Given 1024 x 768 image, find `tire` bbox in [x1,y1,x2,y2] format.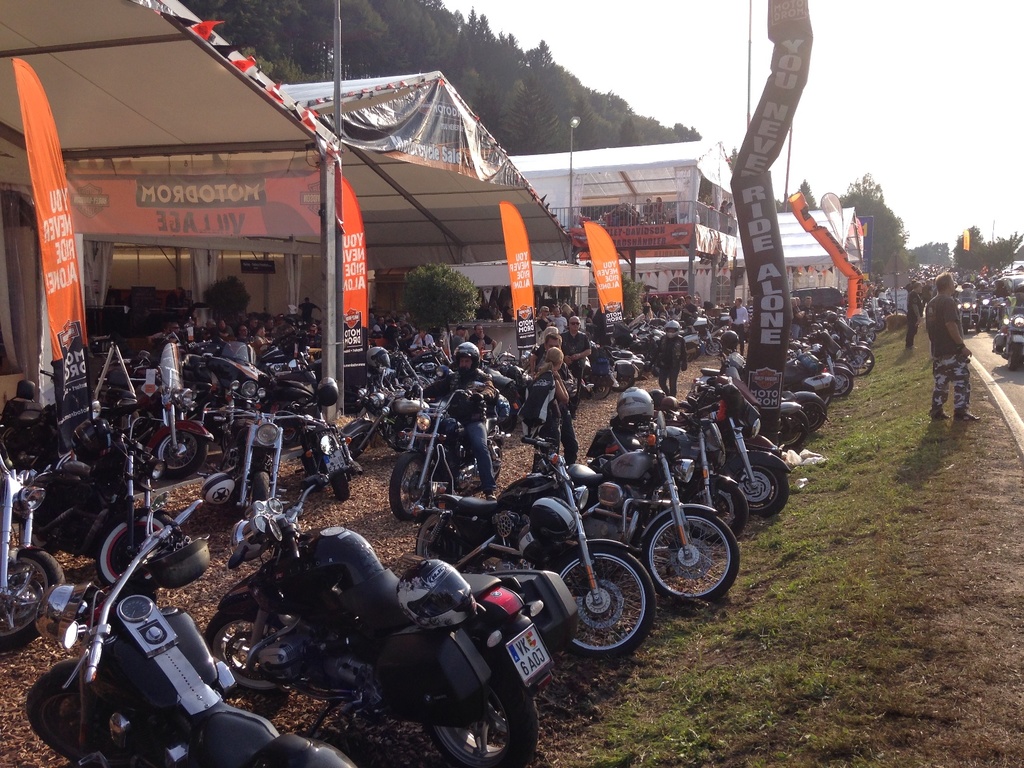
[611,376,637,389].
